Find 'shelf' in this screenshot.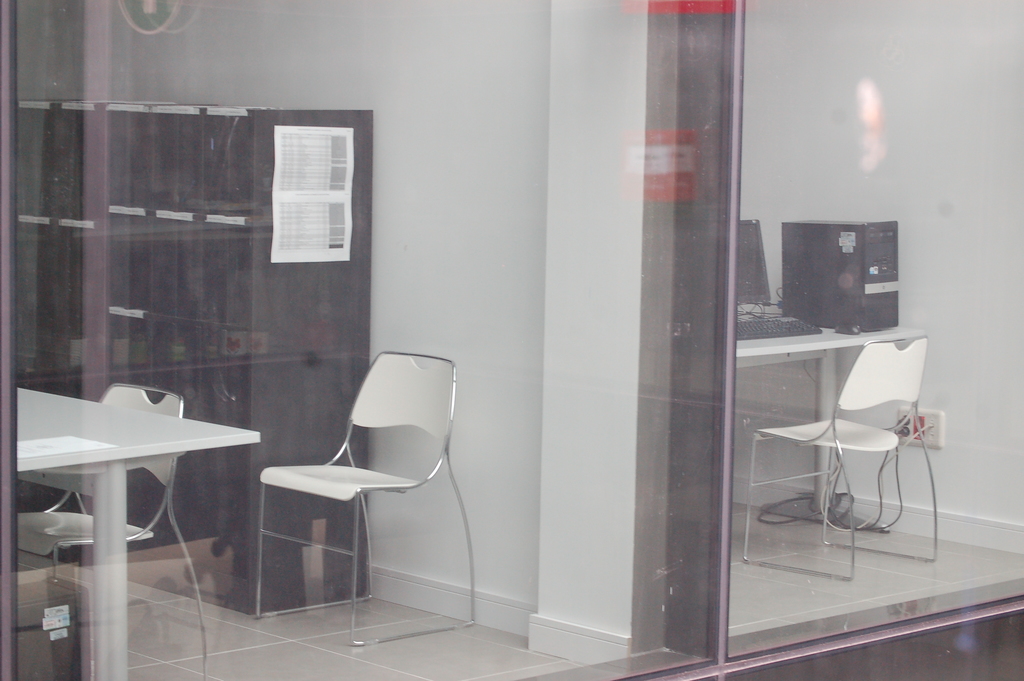
The bounding box for 'shelf' is box(158, 6, 901, 680).
